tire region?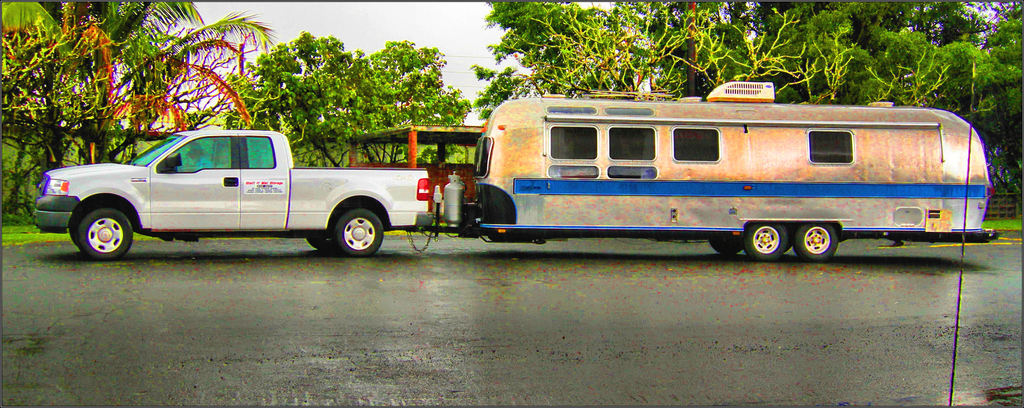
(337, 209, 381, 257)
